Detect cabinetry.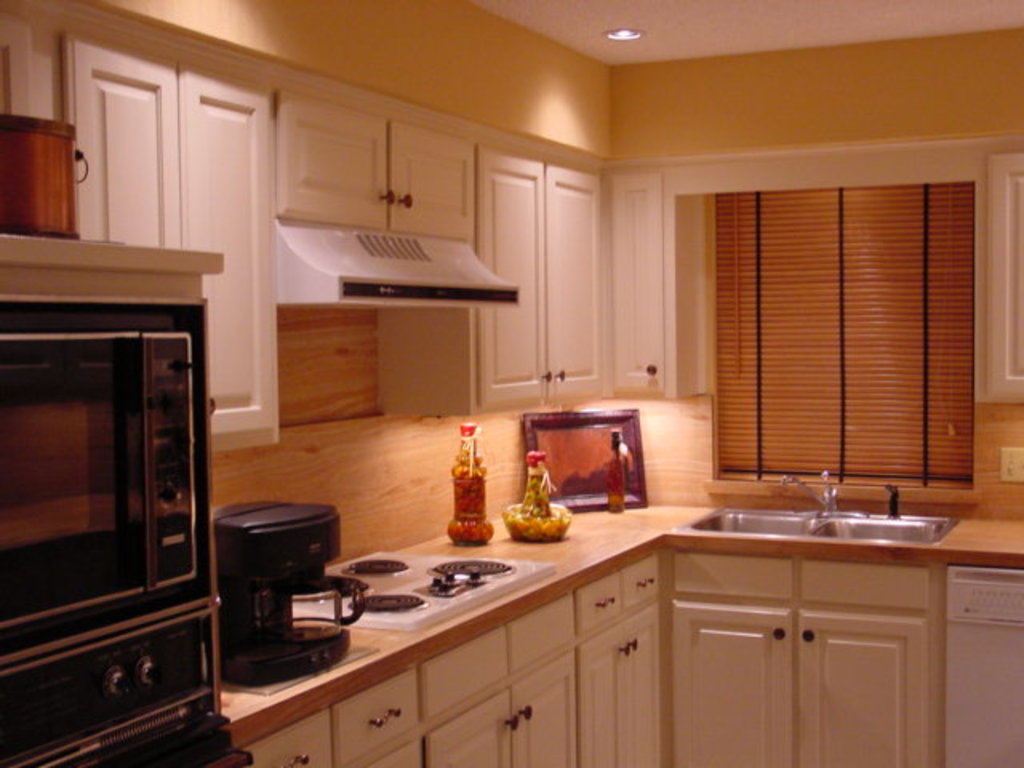
Detected at 275 93 477 242.
